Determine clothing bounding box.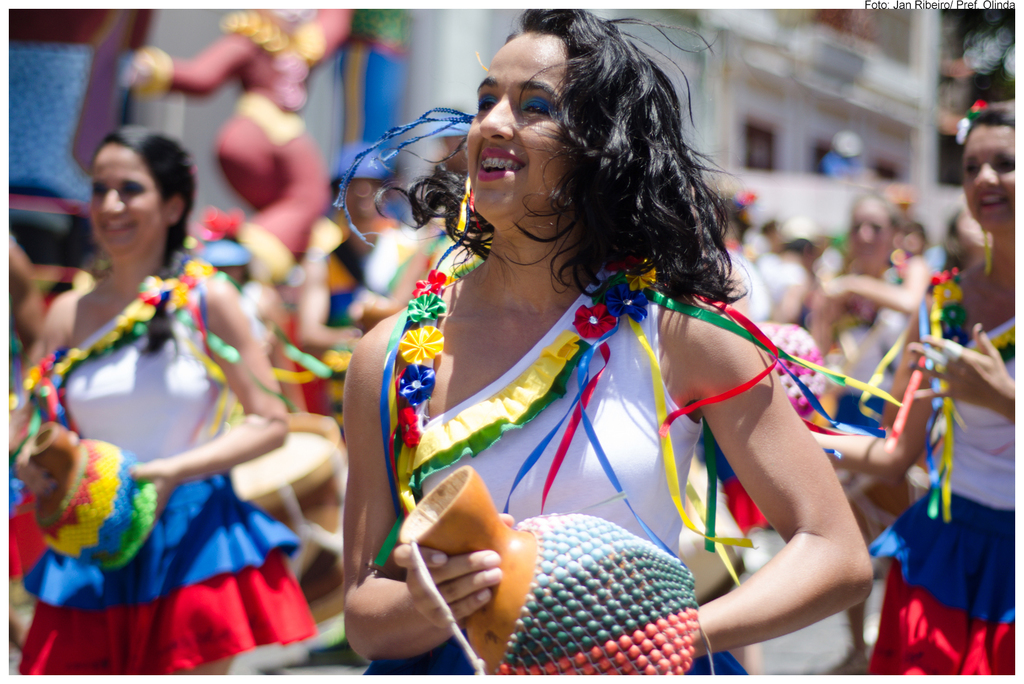
Determined: x1=357, y1=249, x2=813, y2=625.
